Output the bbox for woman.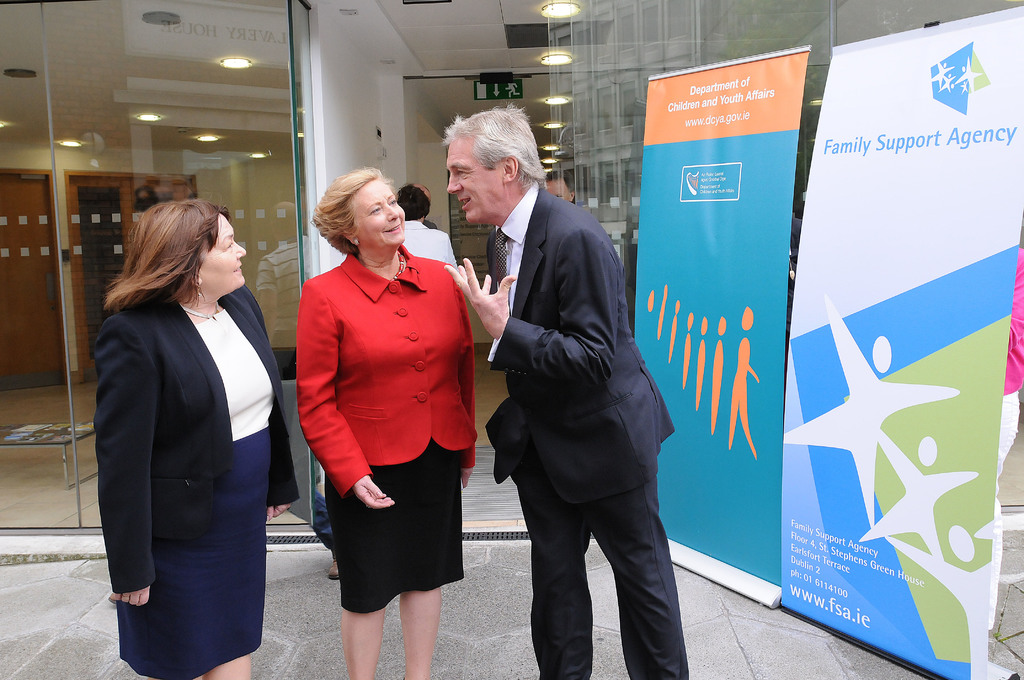
x1=408, y1=186, x2=462, y2=270.
